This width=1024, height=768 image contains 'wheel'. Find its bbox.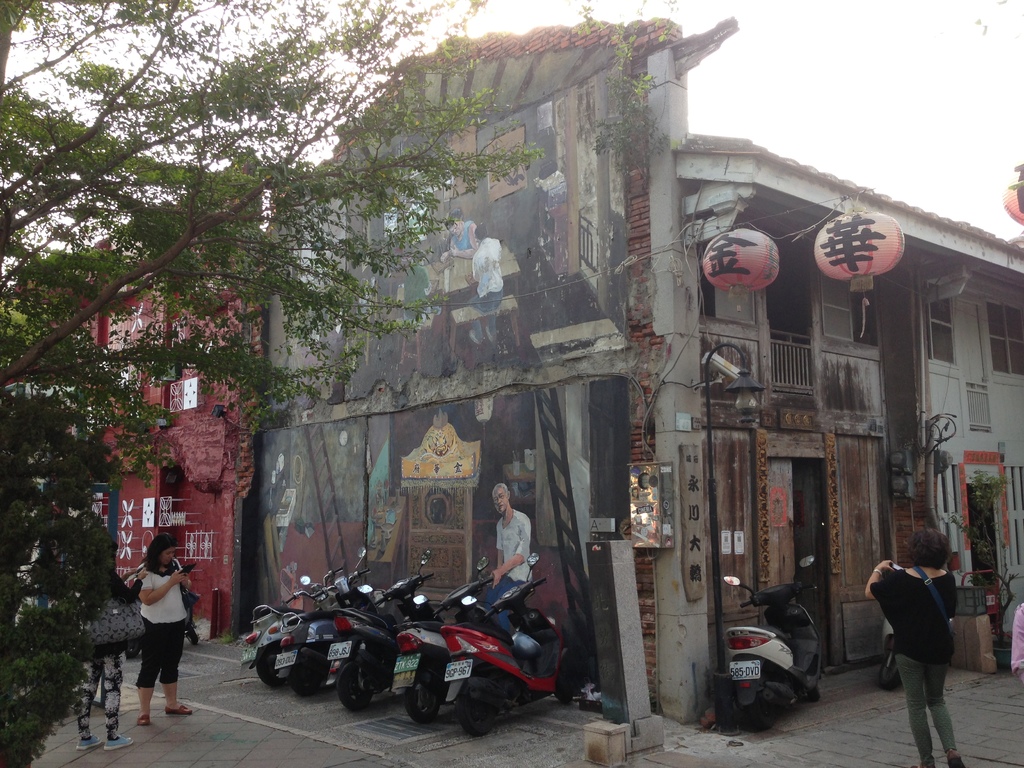
248, 642, 291, 685.
